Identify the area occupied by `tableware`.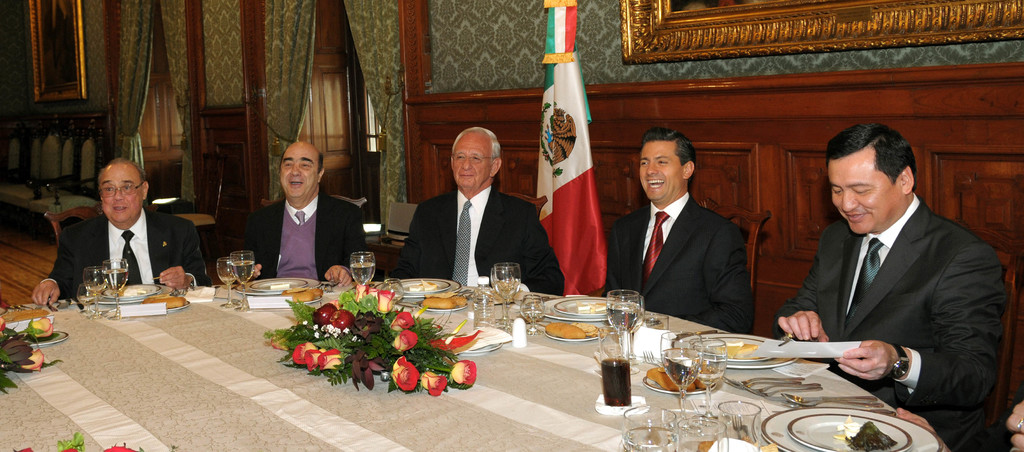
Area: {"x1": 281, "y1": 289, "x2": 326, "y2": 306}.
